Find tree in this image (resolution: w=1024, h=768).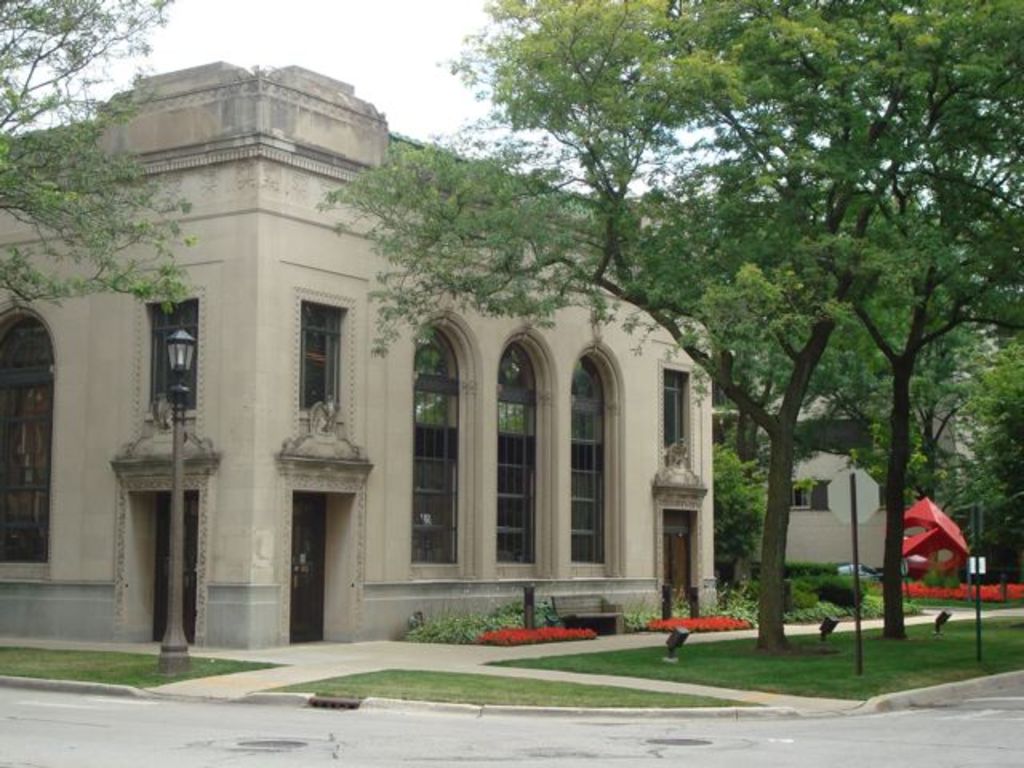
[0,0,202,317].
